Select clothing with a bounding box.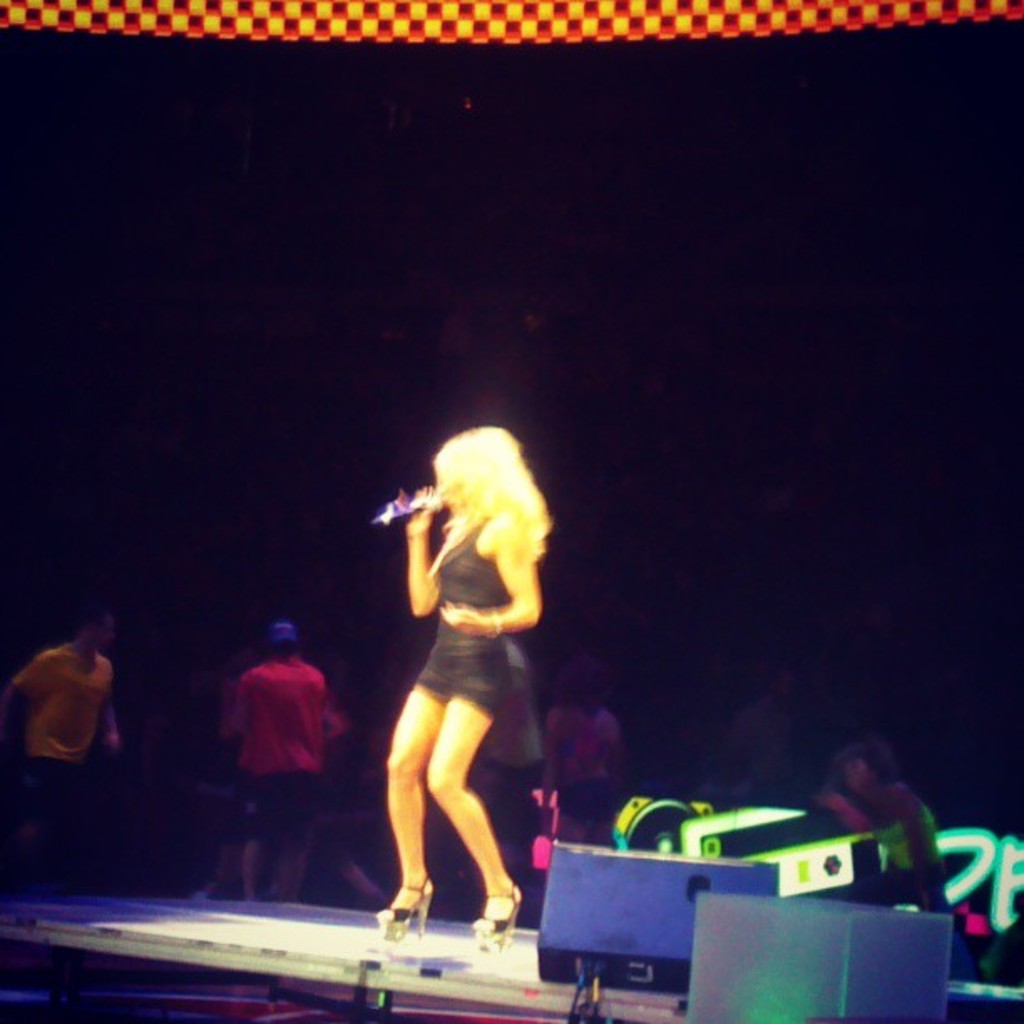
x1=412, y1=512, x2=515, y2=711.
